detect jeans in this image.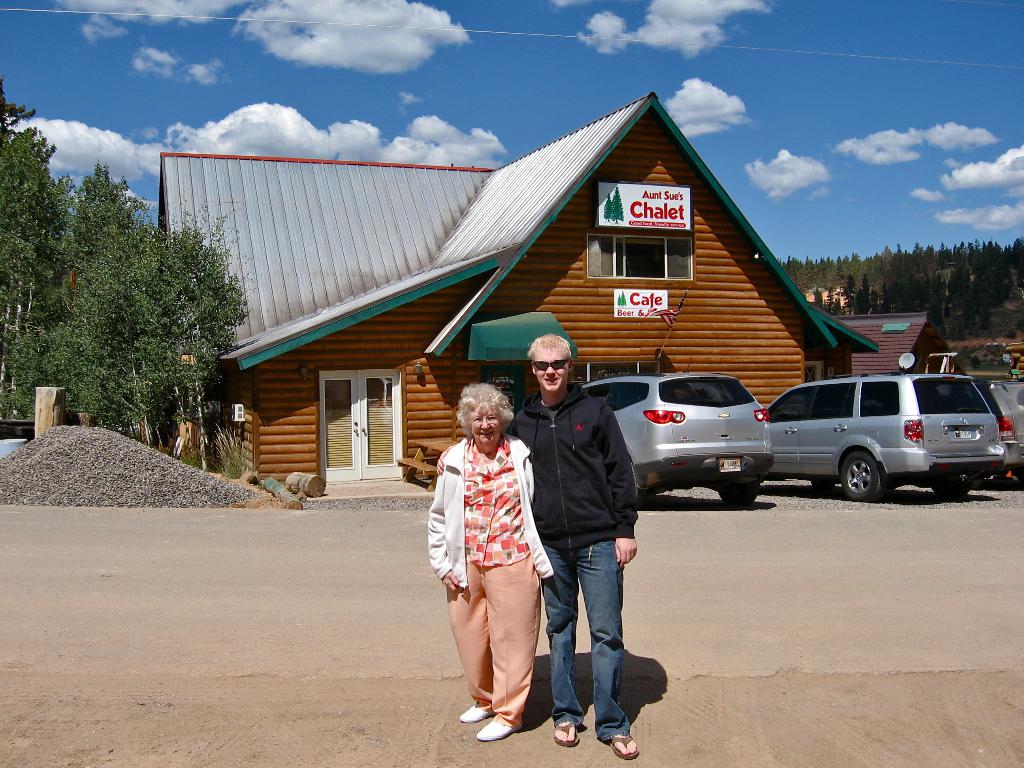
Detection: {"left": 536, "top": 509, "right": 651, "bottom": 755}.
